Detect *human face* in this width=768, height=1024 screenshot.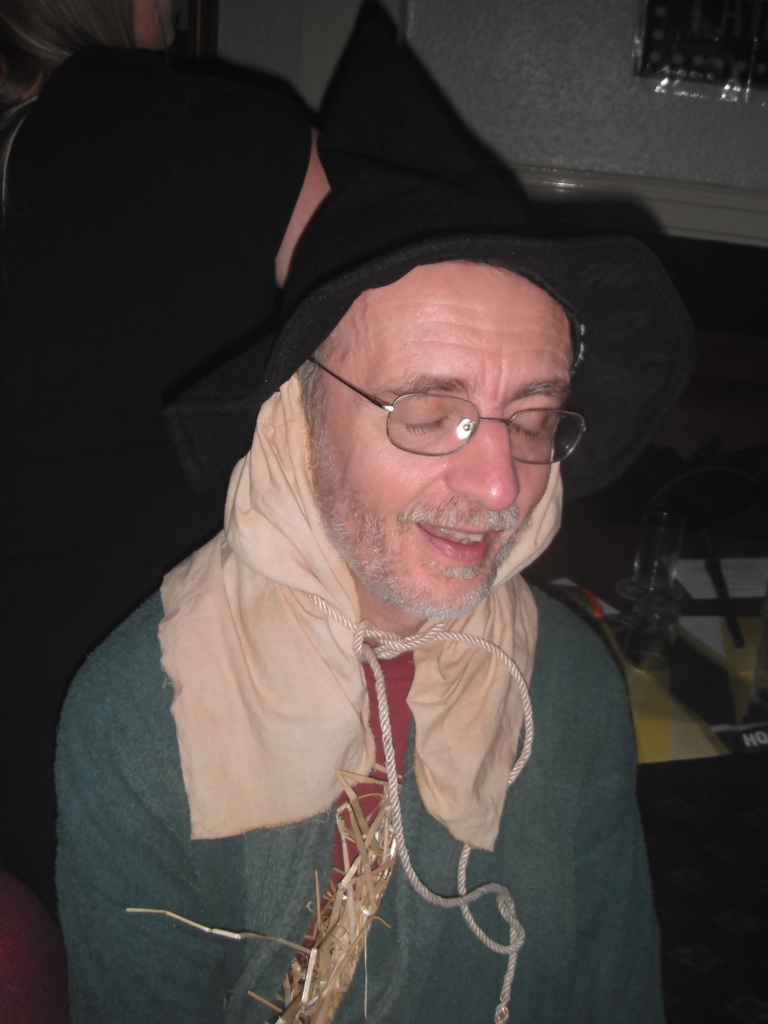
Detection: <box>300,264,579,617</box>.
